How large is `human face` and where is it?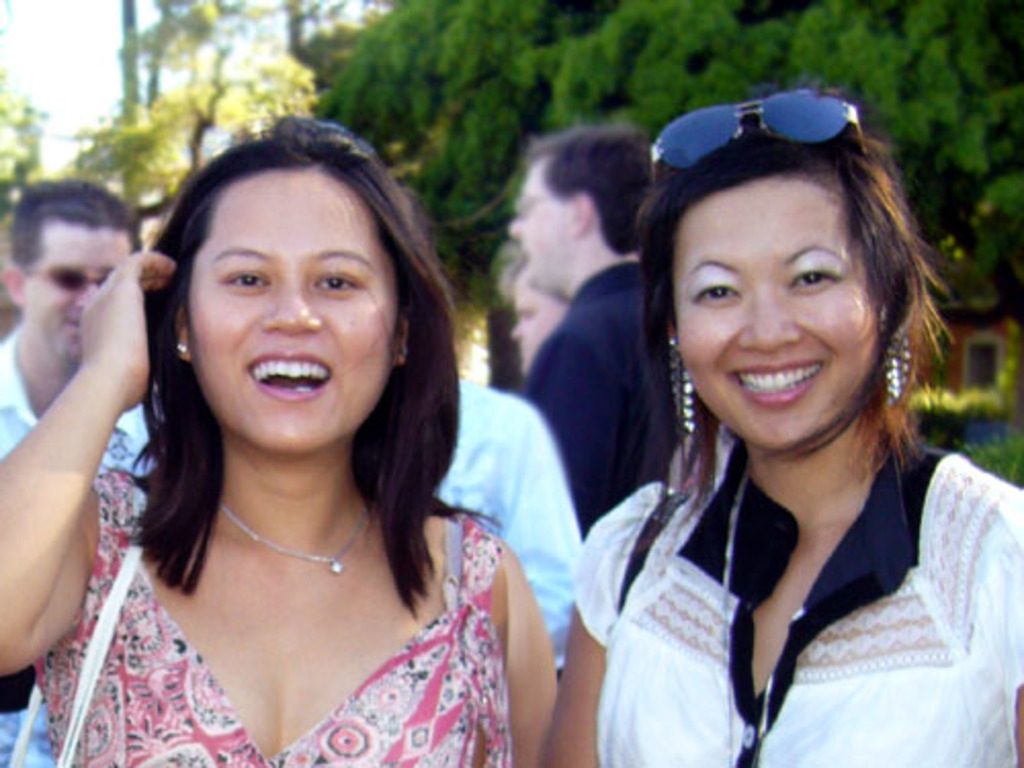
Bounding box: left=670, top=168, right=897, bottom=449.
